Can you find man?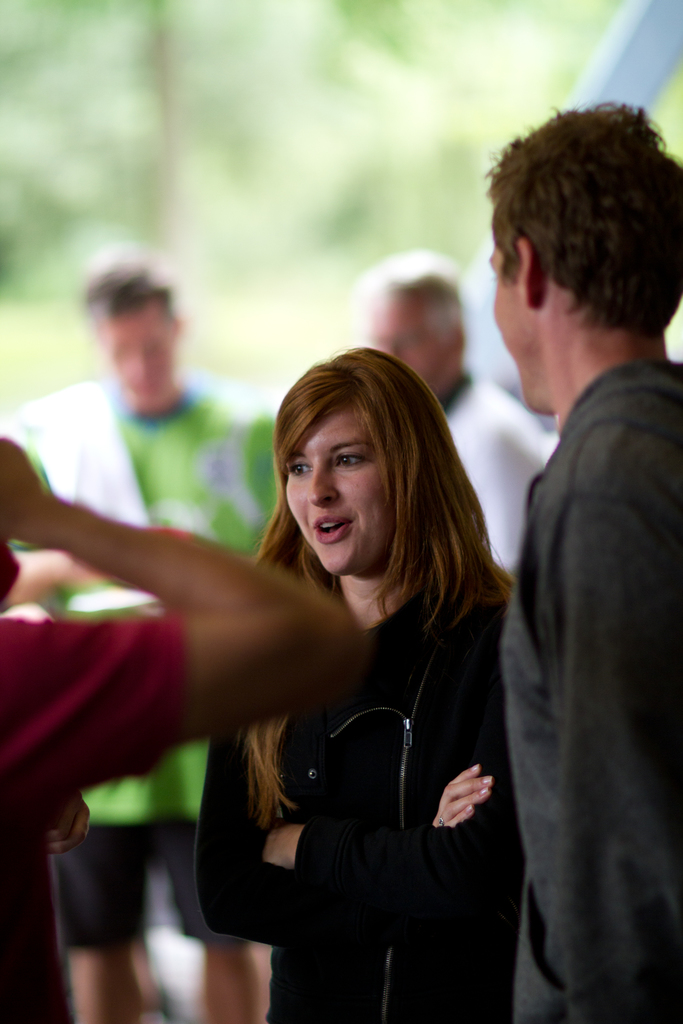
Yes, bounding box: [471,106,682,1023].
